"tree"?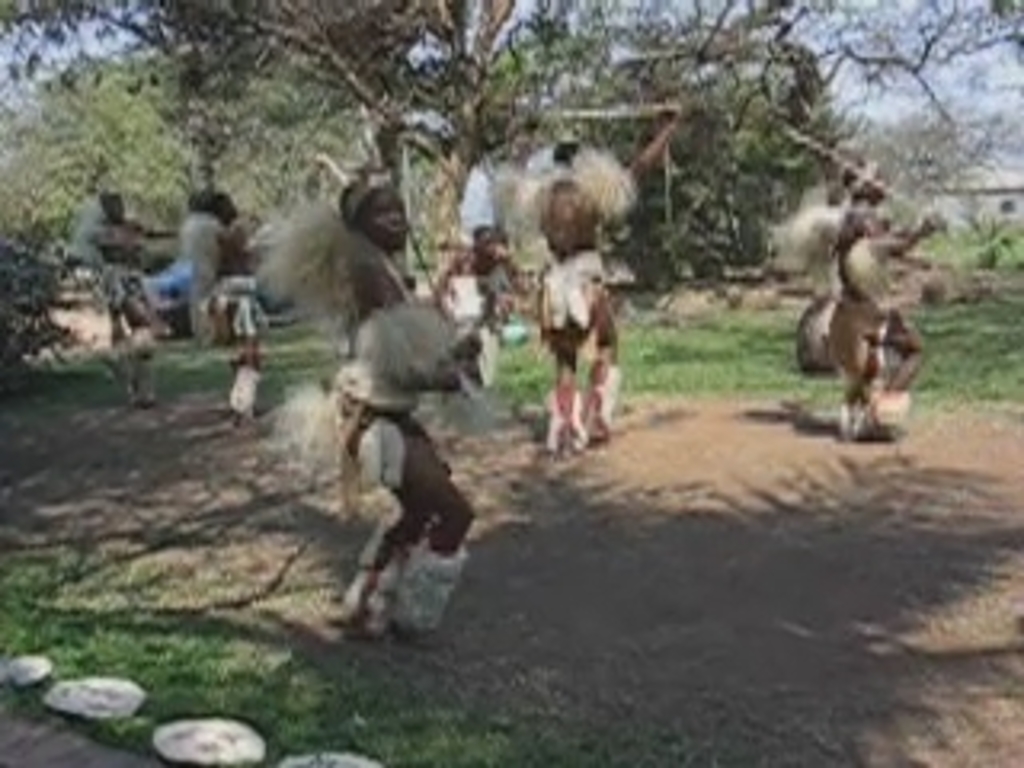
(483,0,832,253)
